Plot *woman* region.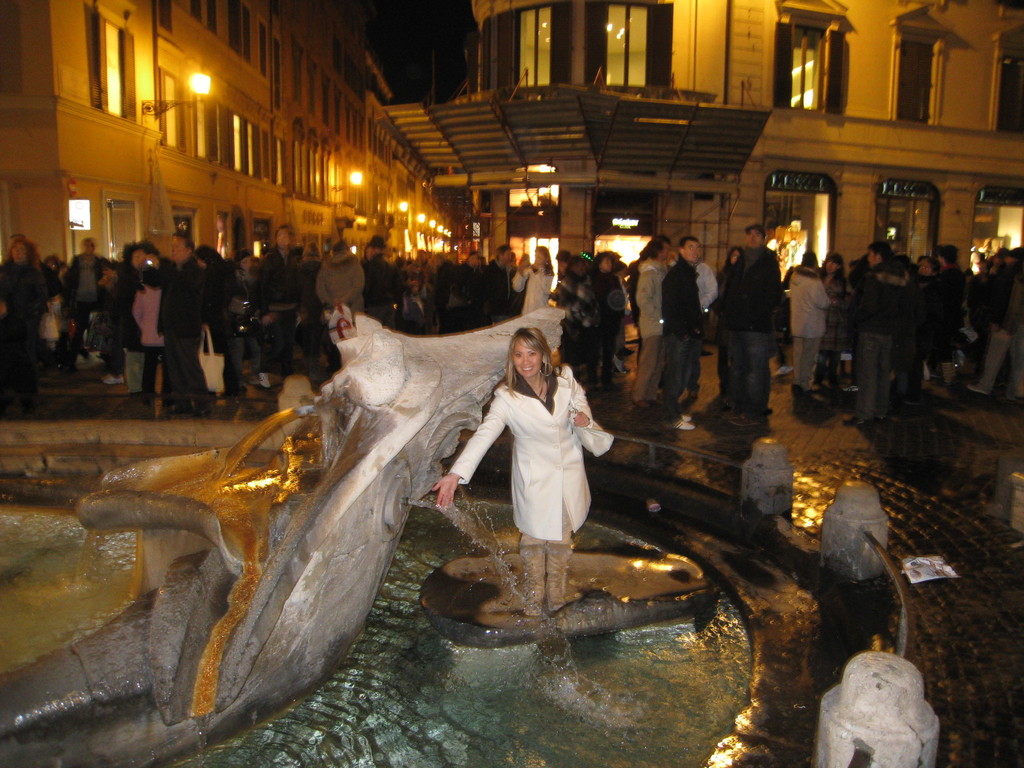
Plotted at (x1=442, y1=291, x2=625, y2=599).
